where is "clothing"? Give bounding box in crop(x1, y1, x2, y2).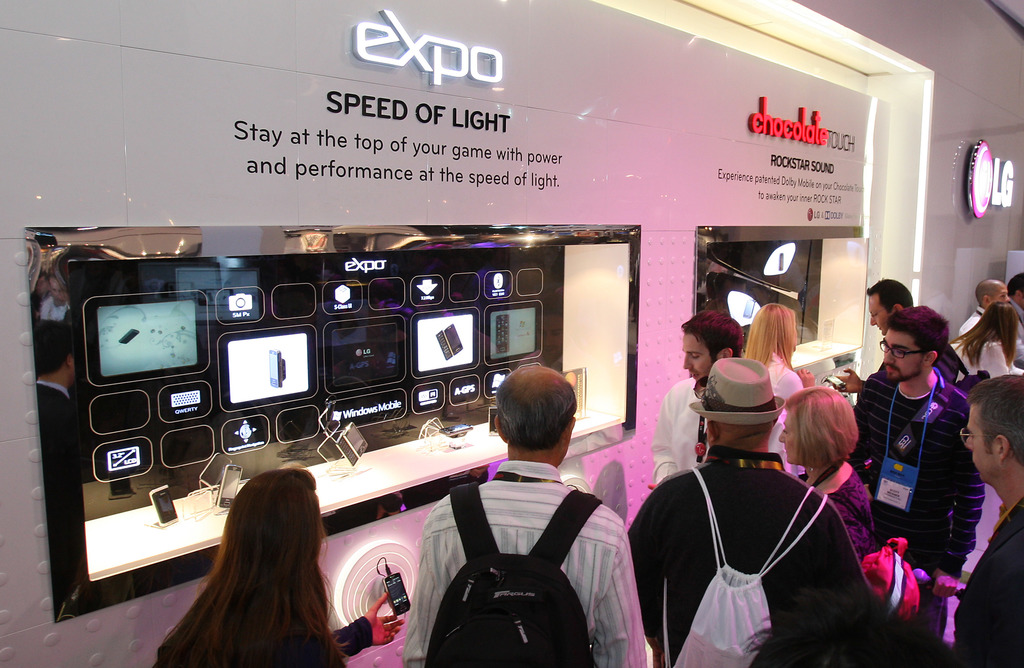
crop(852, 366, 991, 627).
